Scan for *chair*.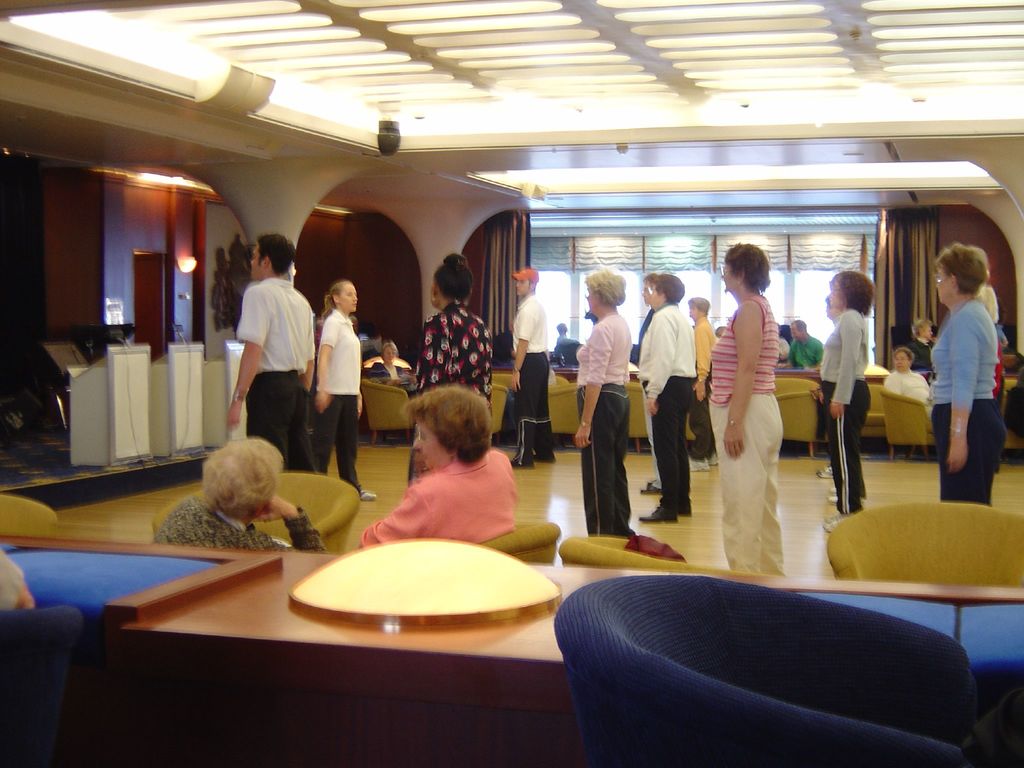
Scan result: locate(876, 378, 933, 465).
